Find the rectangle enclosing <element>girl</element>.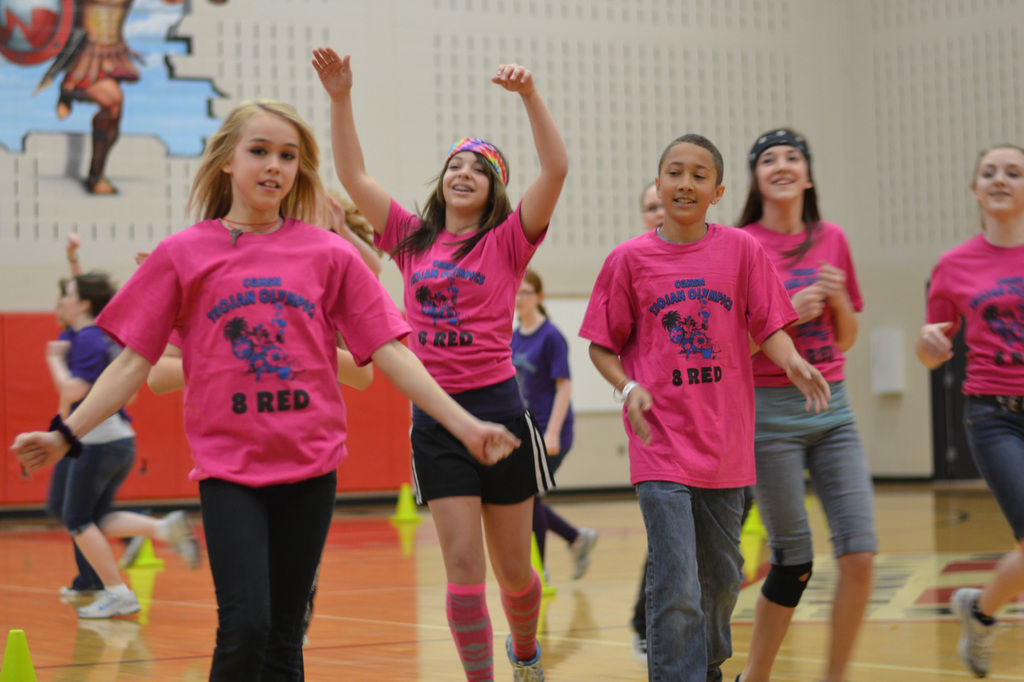
{"x1": 922, "y1": 147, "x2": 1023, "y2": 679}.
